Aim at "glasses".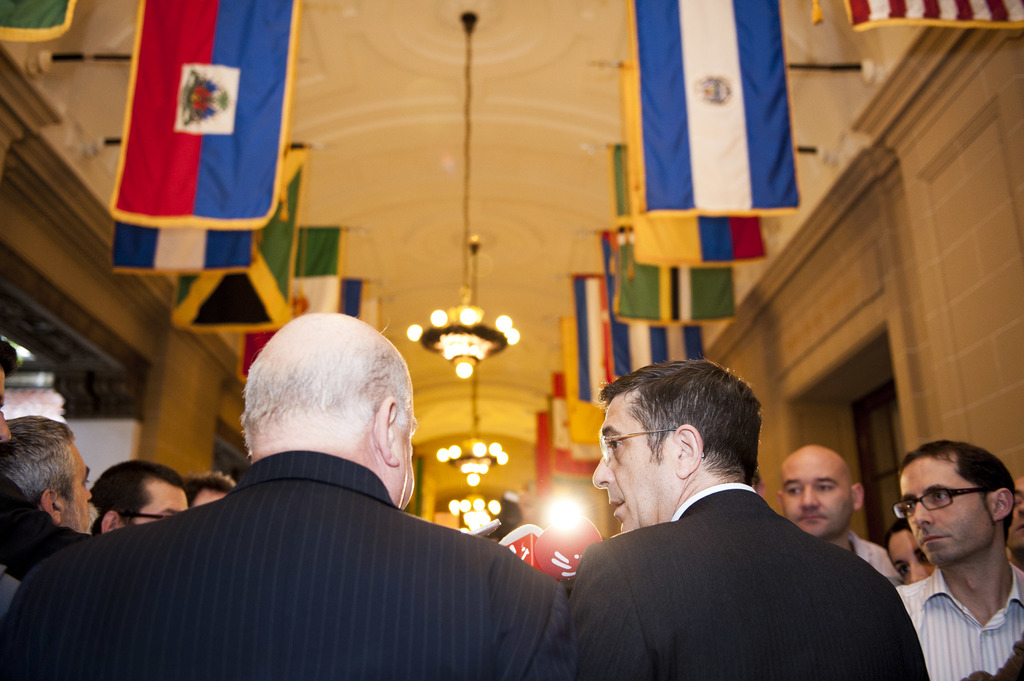
Aimed at [left=893, top=486, right=996, bottom=522].
